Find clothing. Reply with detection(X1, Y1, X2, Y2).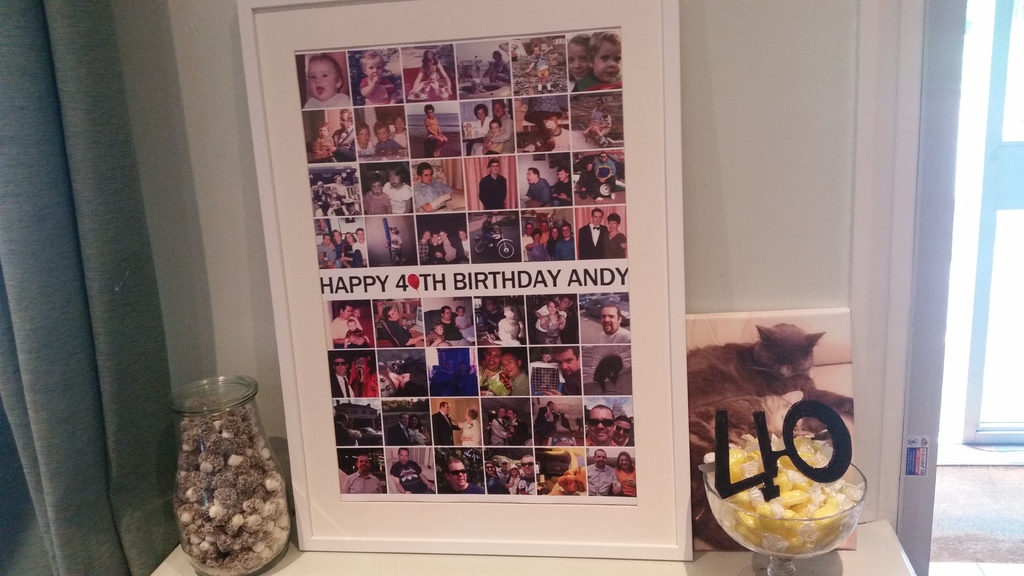
detection(342, 471, 381, 496).
